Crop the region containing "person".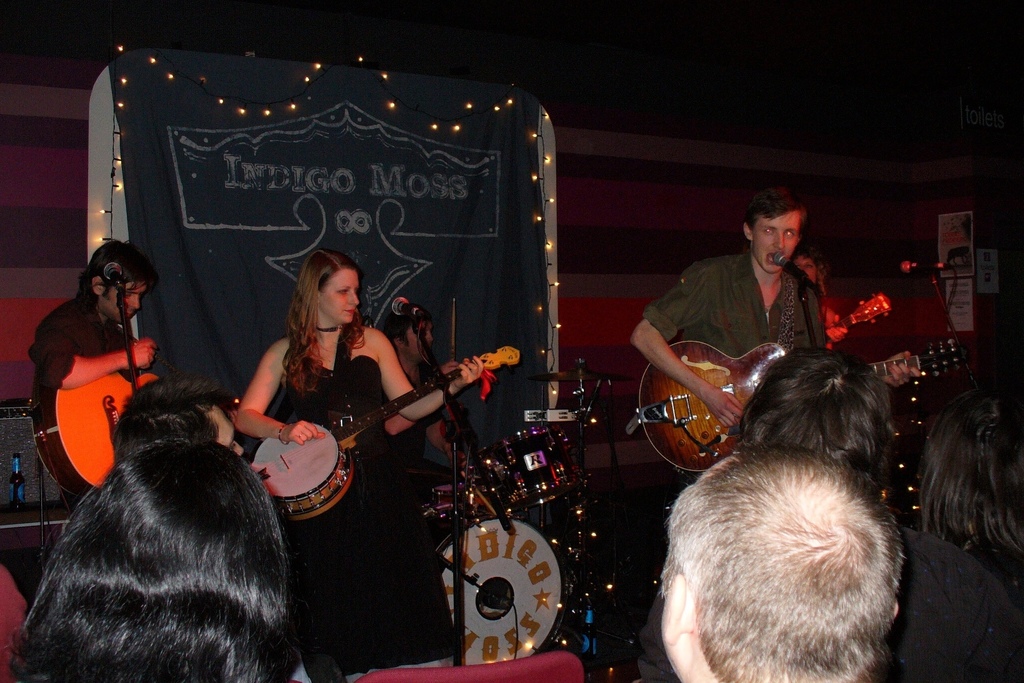
Crop region: box(925, 381, 1023, 578).
